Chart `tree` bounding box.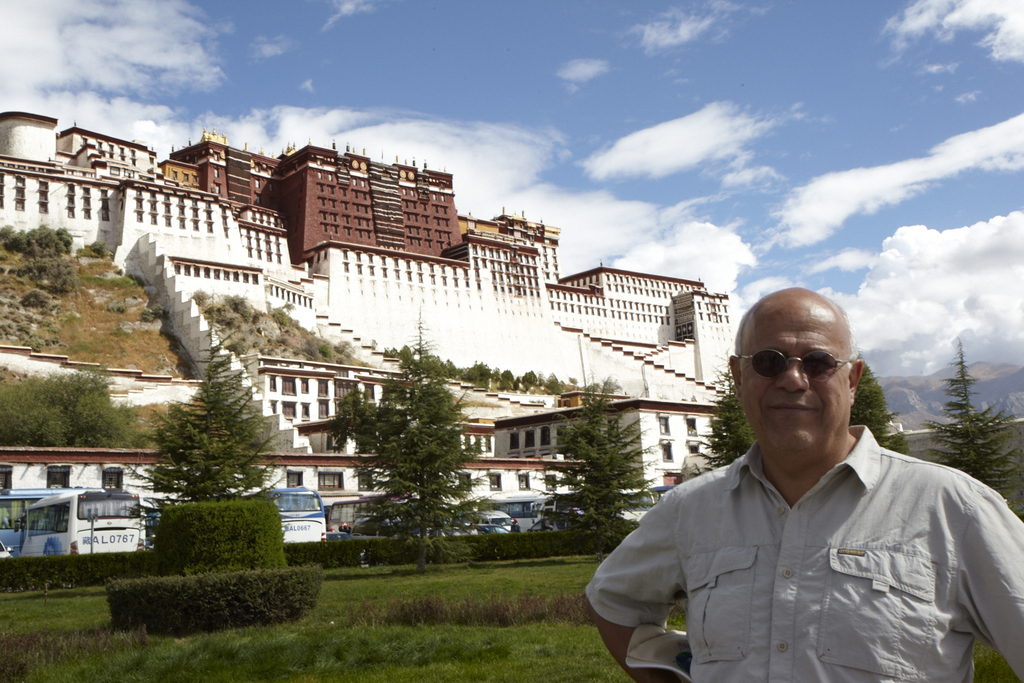
Charted: bbox=[931, 346, 1019, 528].
